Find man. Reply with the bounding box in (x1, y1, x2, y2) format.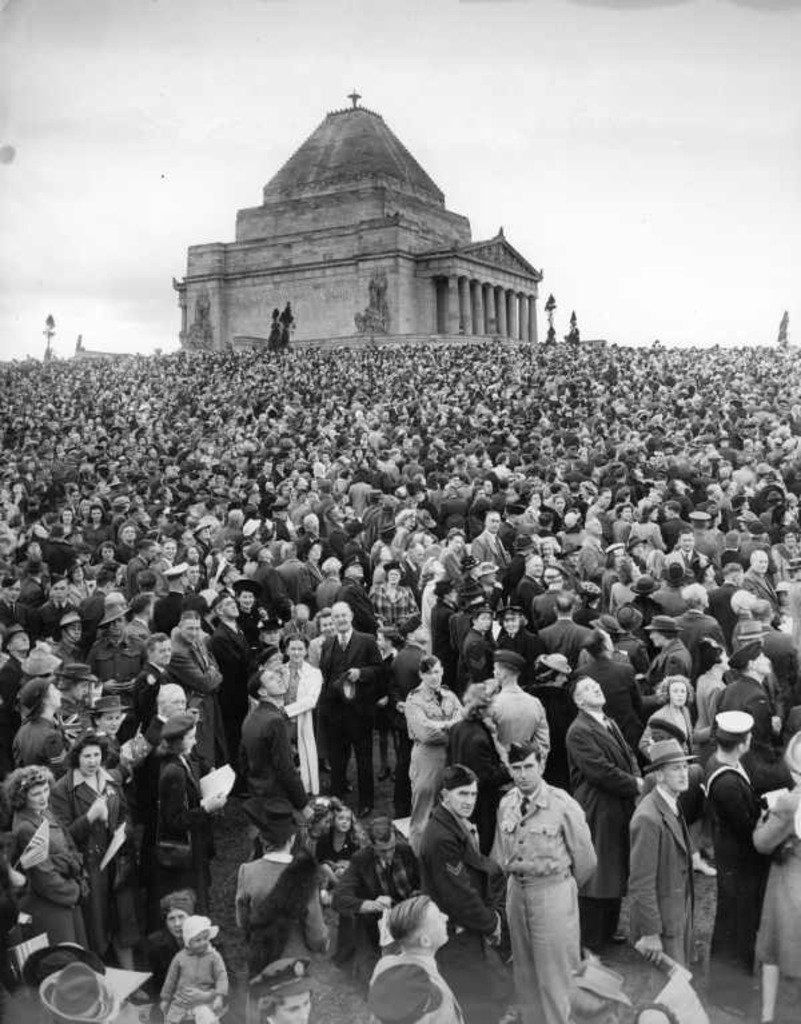
(155, 530, 184, 555).
